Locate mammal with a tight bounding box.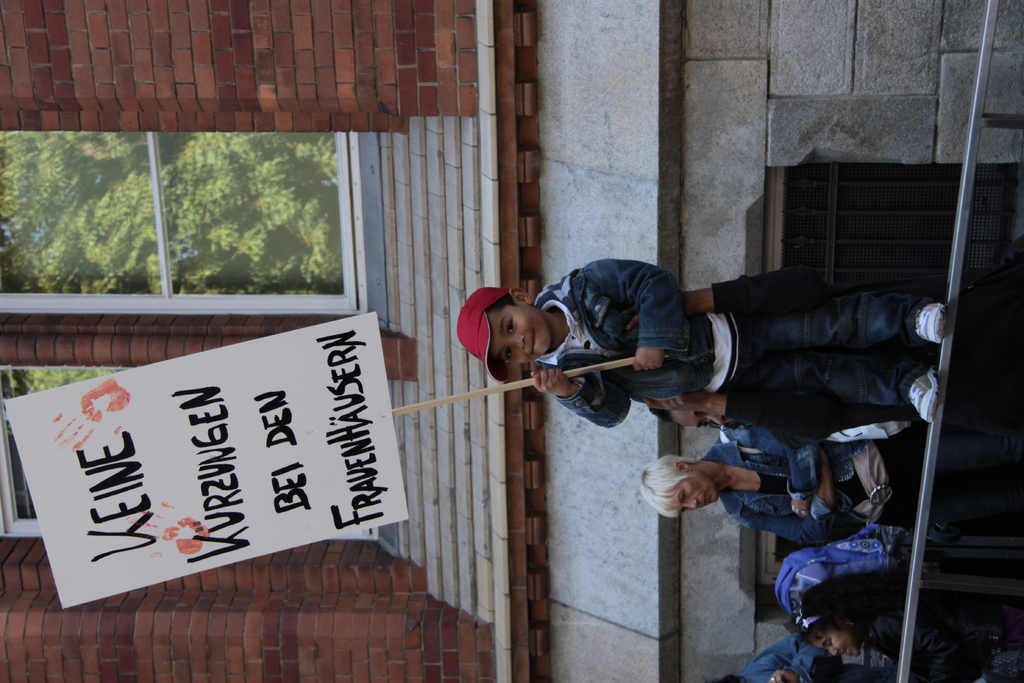
x1=701, y1=627, x2=972, y2=682.
